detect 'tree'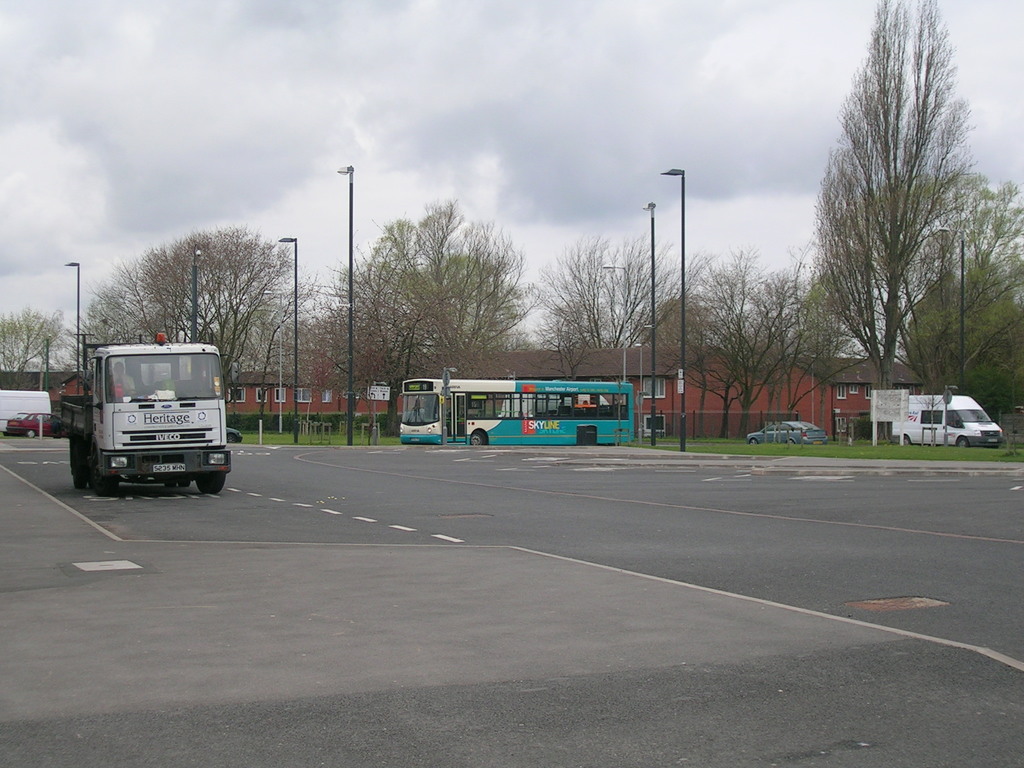
783, 243, 849, 430
